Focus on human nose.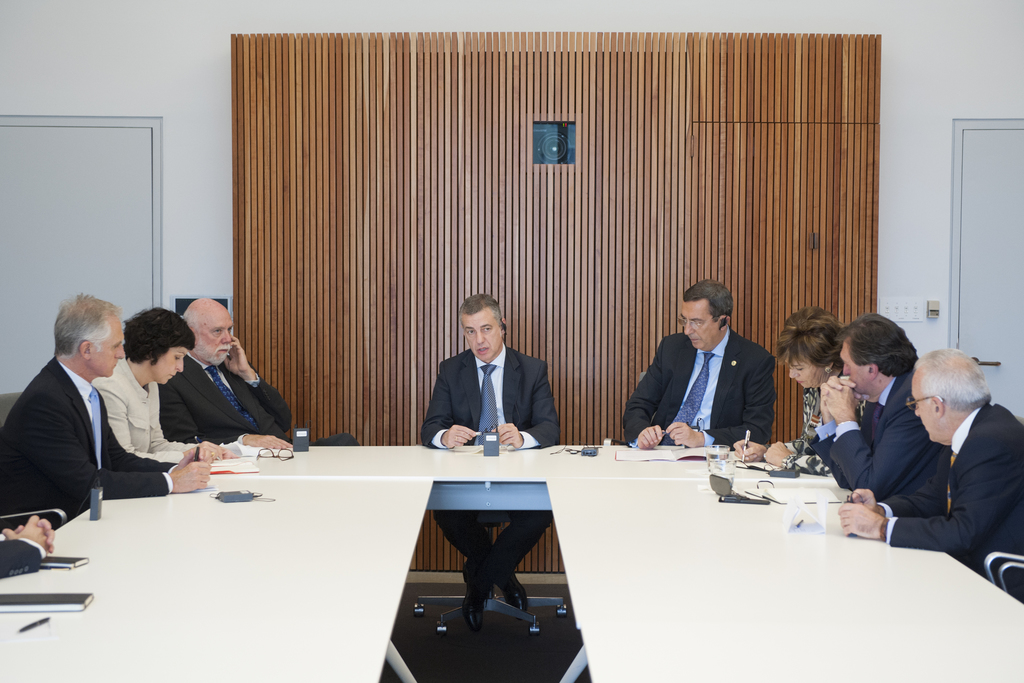
Focused at {"x1": 788, "y1": 369, "x2": 798, "y2": 381}.
